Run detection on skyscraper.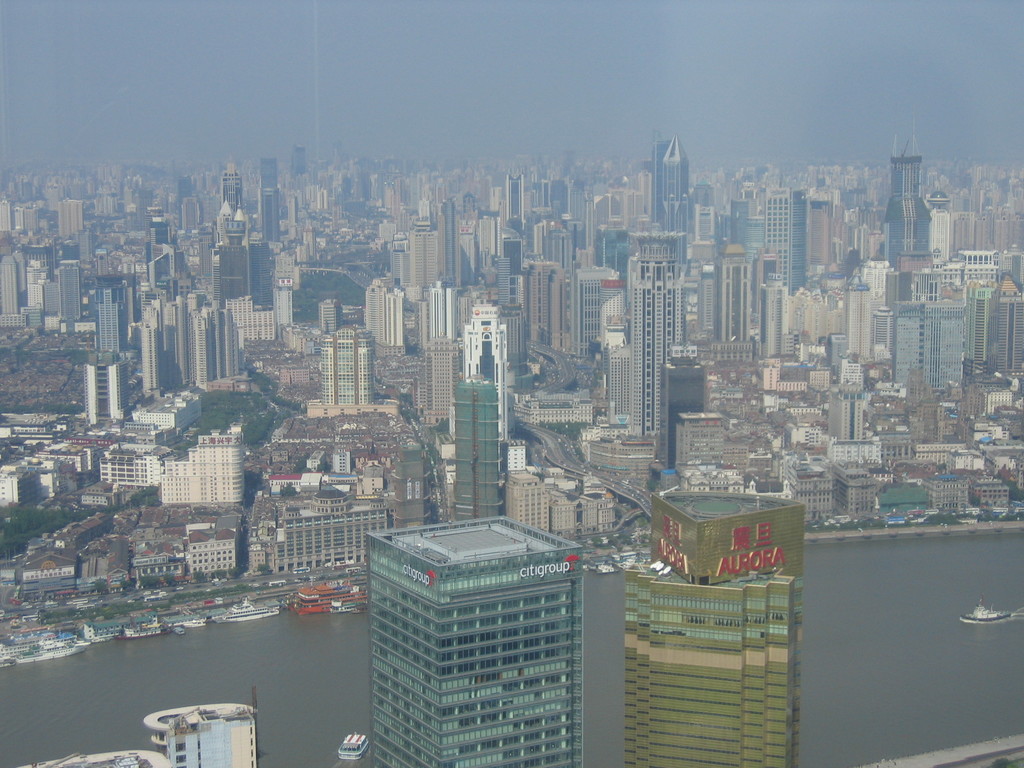
Result: x1=551 y1=472 x2=634 y2=545.
